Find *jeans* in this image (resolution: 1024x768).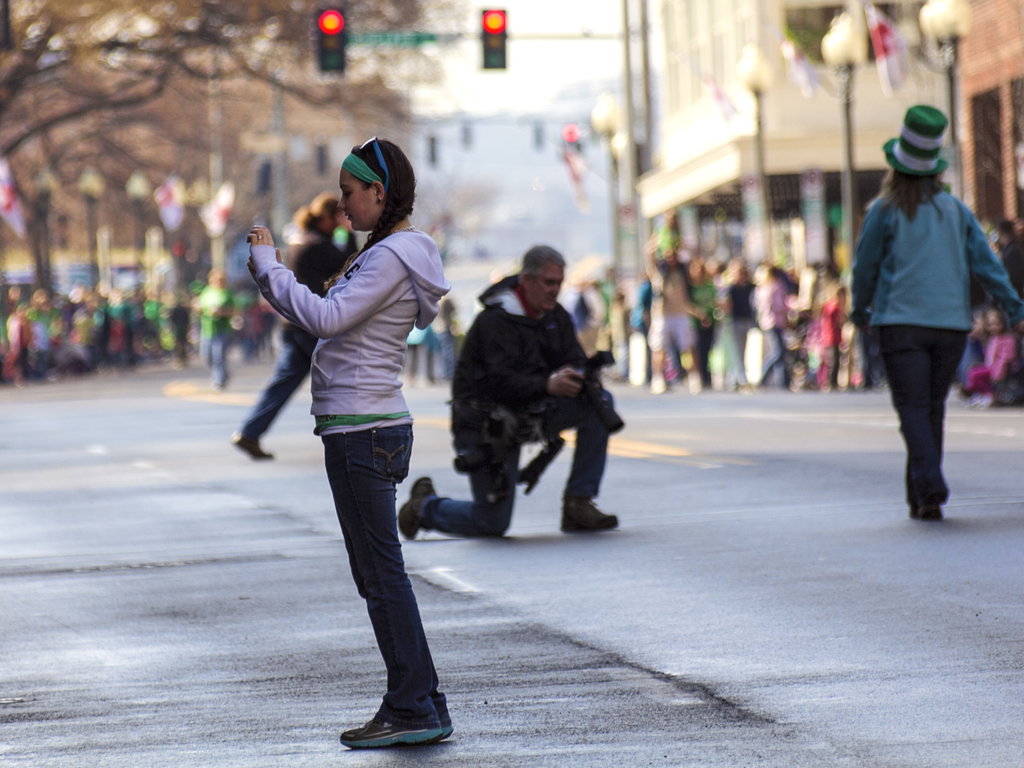
left=236, top=314, right=329, bottom=439.
